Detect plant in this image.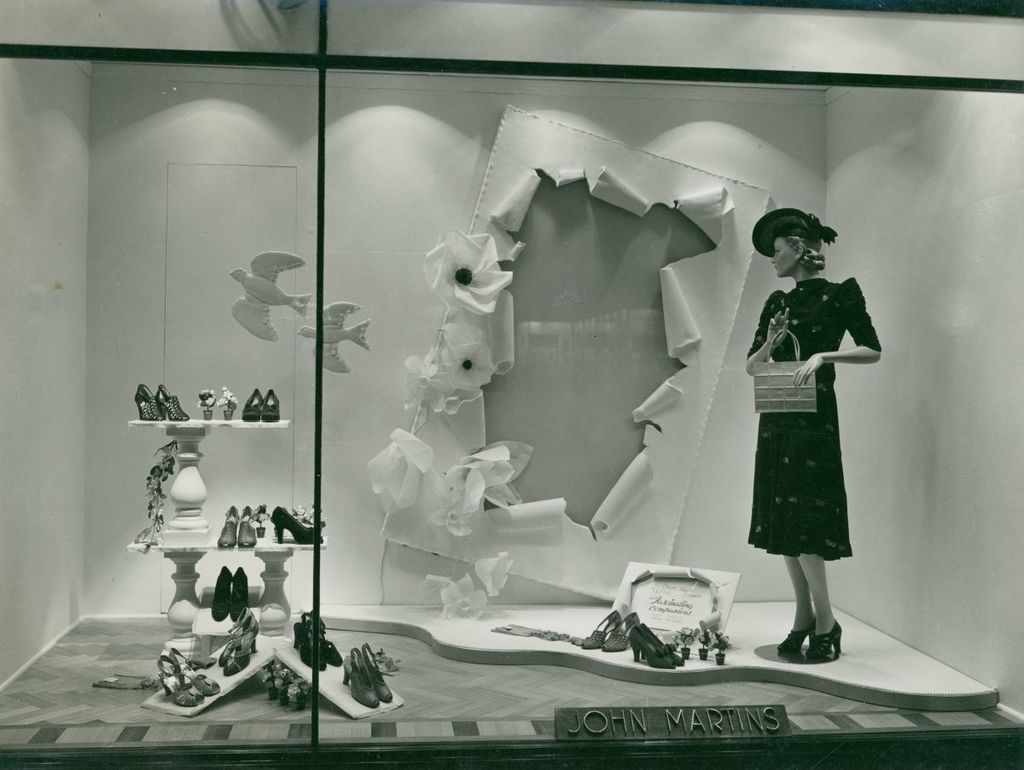
Detection: BBox(708, 632, 731, 656).
